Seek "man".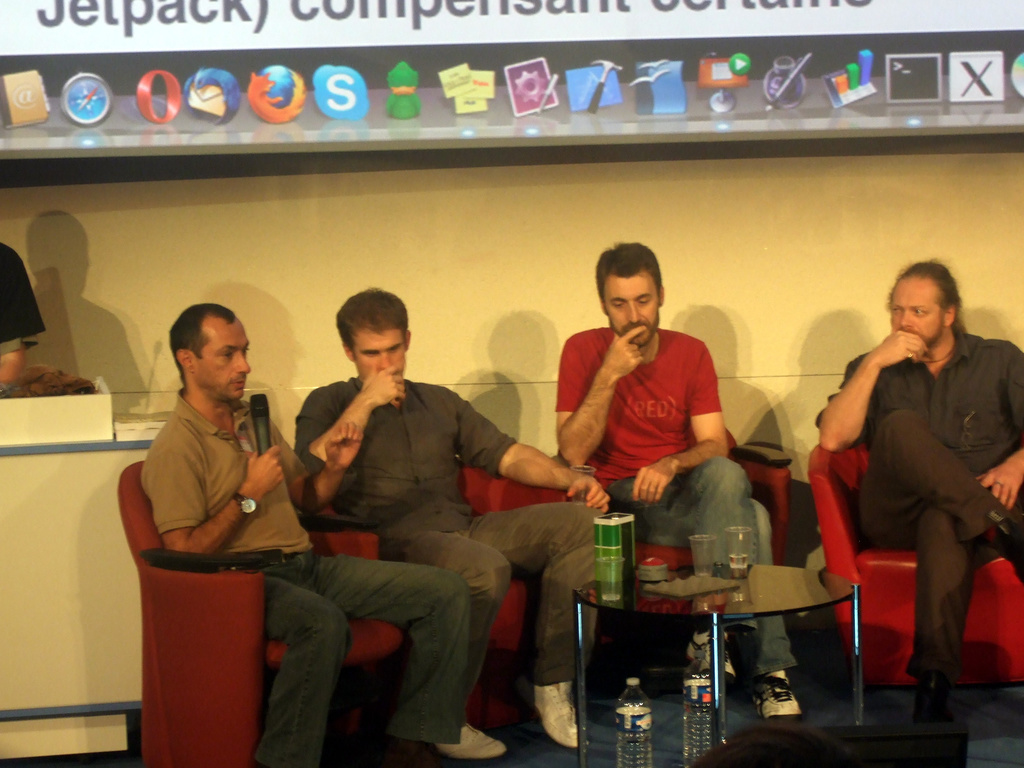
[x1=292, y1=283, x2=613, y2=756].
